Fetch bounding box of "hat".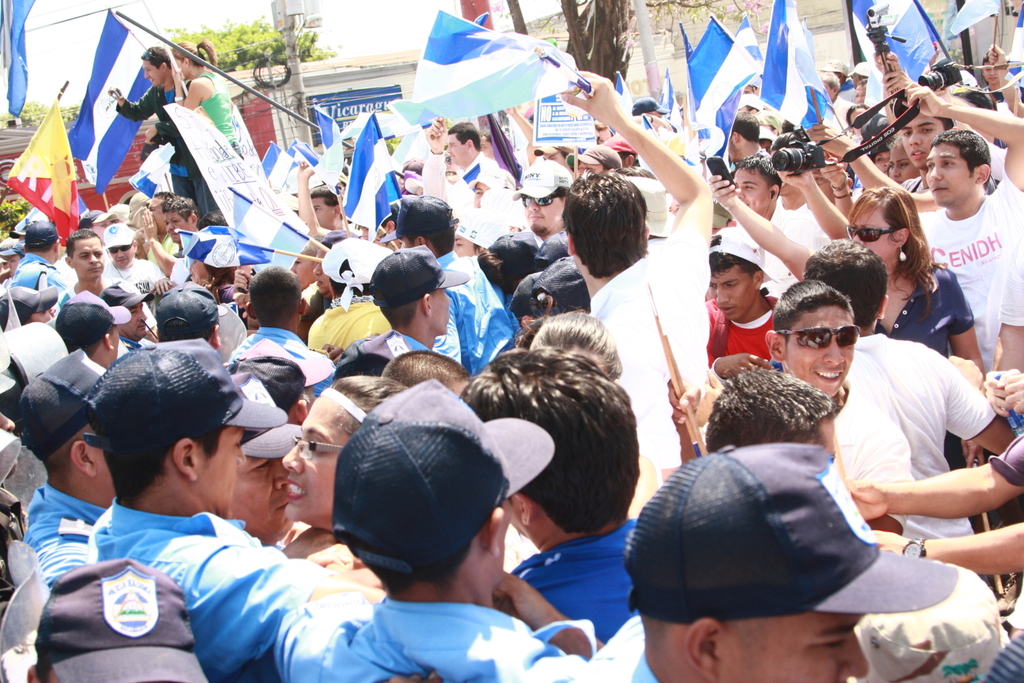
Bbox: {"left": 83, "top": 336, "right": 289, "bottom": 455}.
